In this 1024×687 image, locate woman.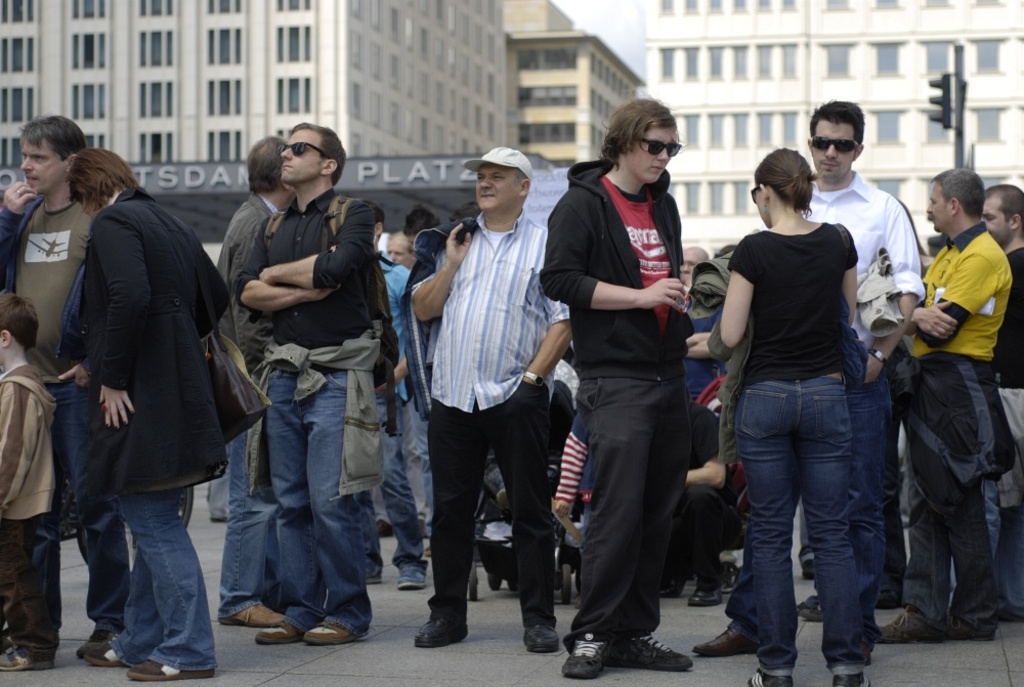
Bounding box: [68, 144, 236, 686].
